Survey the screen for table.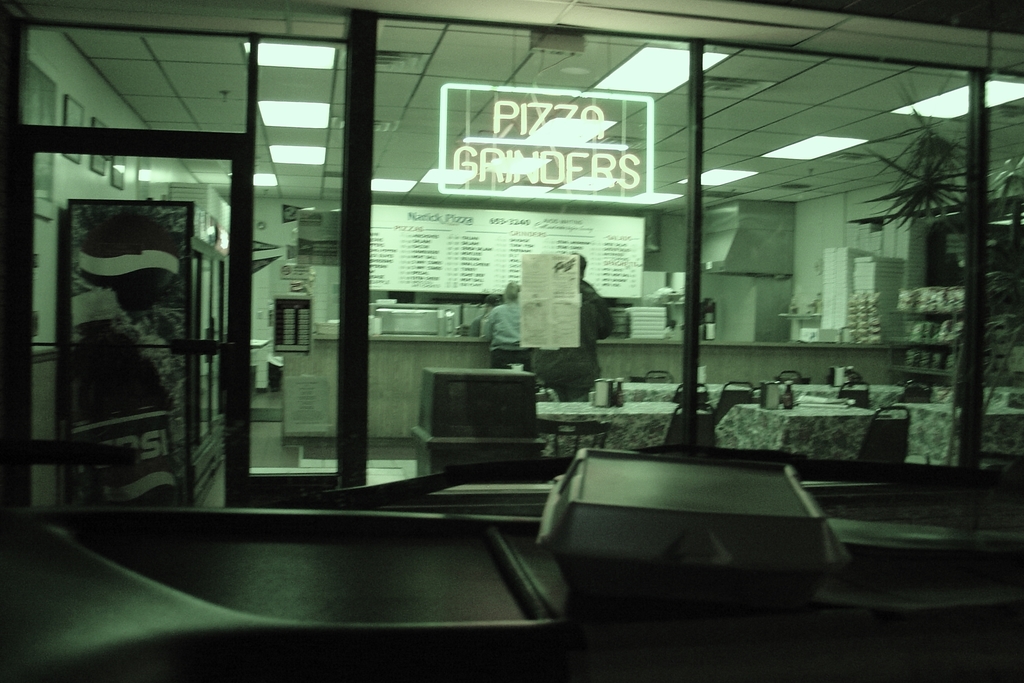
Survey found: (x1=588, y1=378, x2=764, y2=403).
